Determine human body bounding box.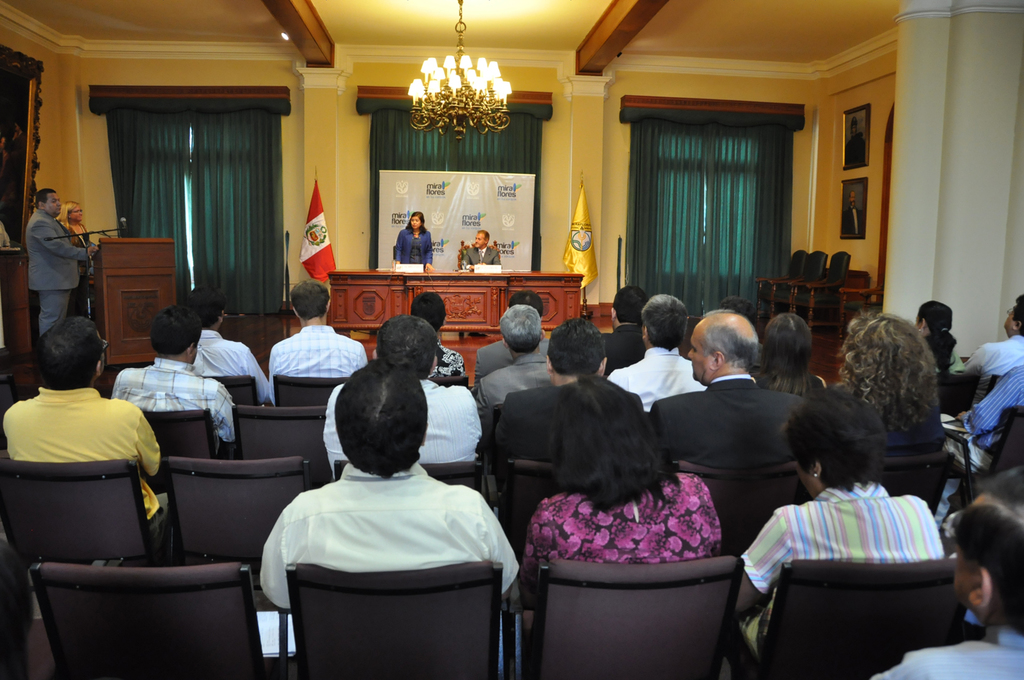
Determined: bbox(528, 381, 722, 559).
